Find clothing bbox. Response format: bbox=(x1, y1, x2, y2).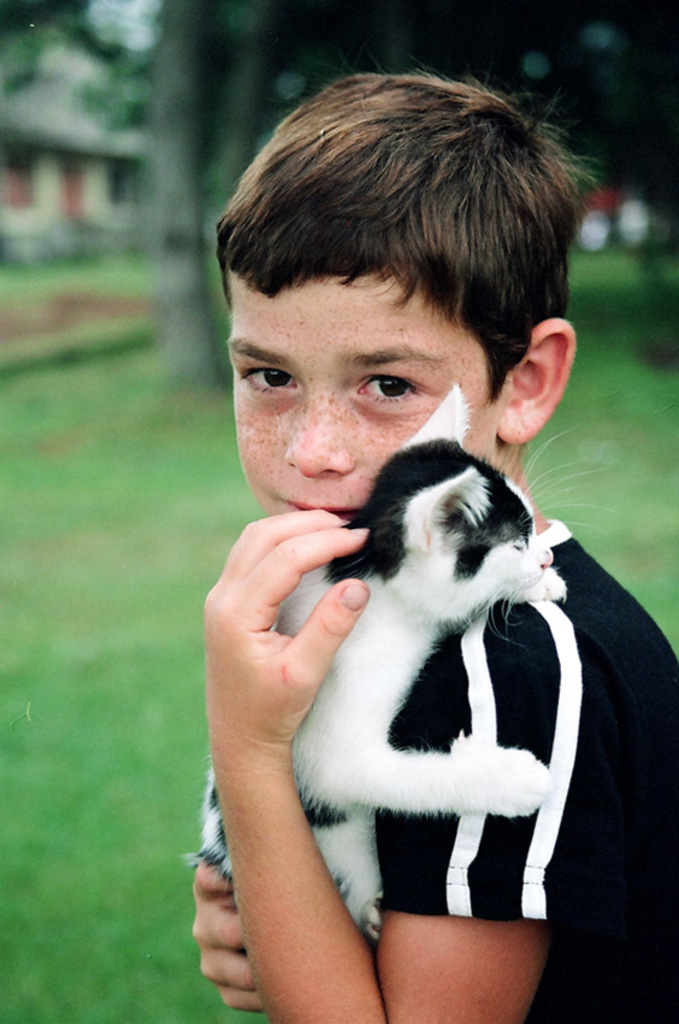
bbox=(366, 517, 678, 1023).
